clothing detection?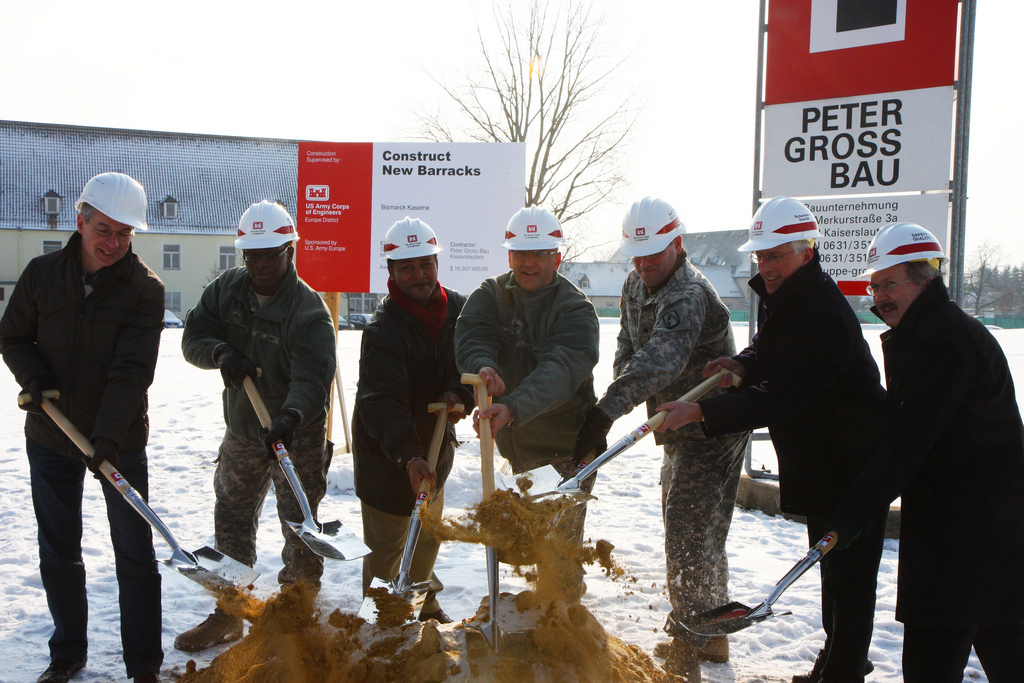
(348, 270, 476, 608)
